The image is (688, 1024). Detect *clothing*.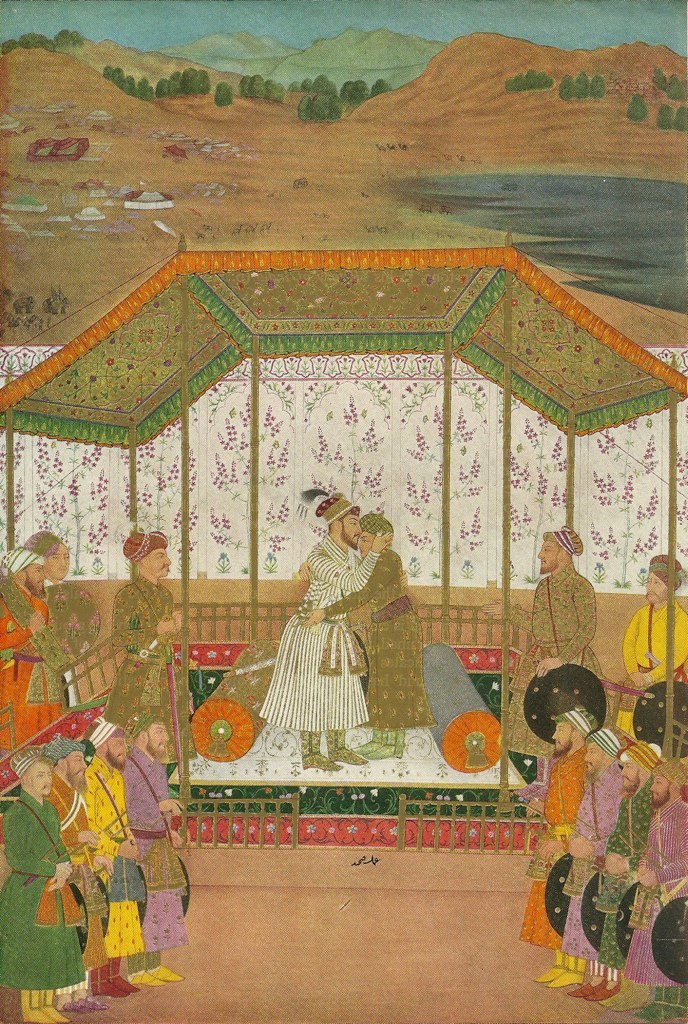
Detection: bbox=[494, 563, 605, 764].
